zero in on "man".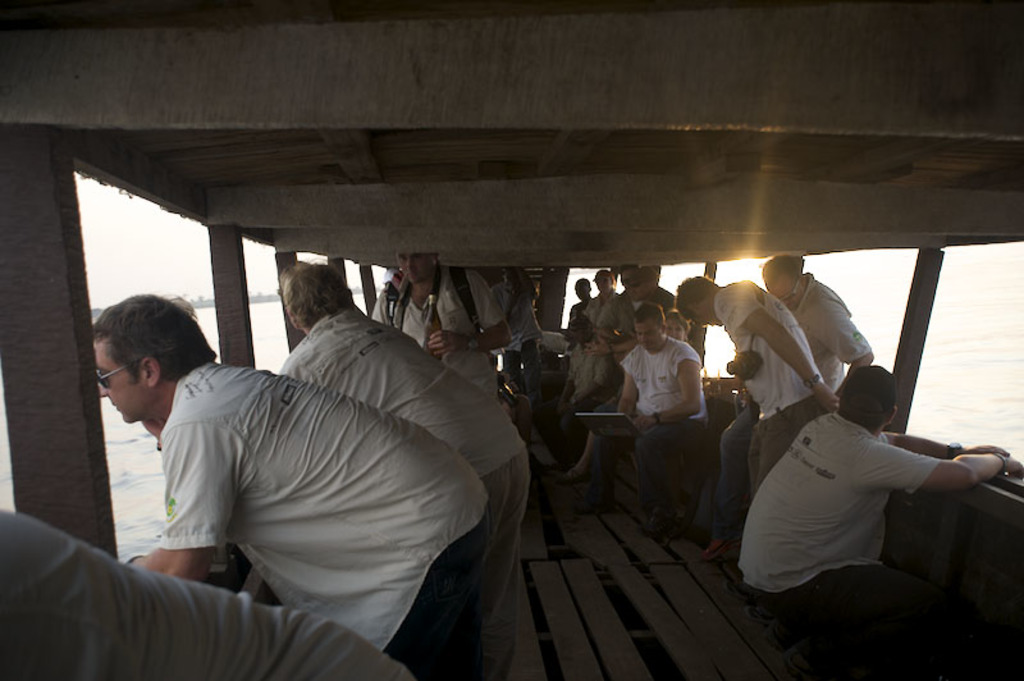
Zeroed in: <region>280, 265, 531, 676</region>.
